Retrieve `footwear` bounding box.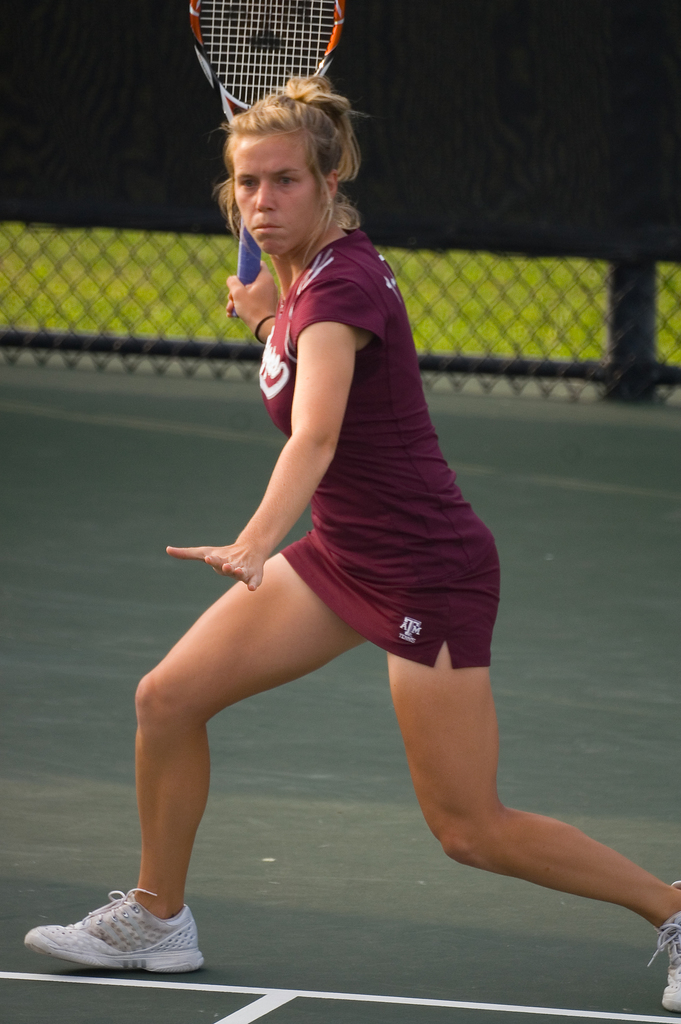
Bounding box: bbox=(646, 877, 680, 1014).
